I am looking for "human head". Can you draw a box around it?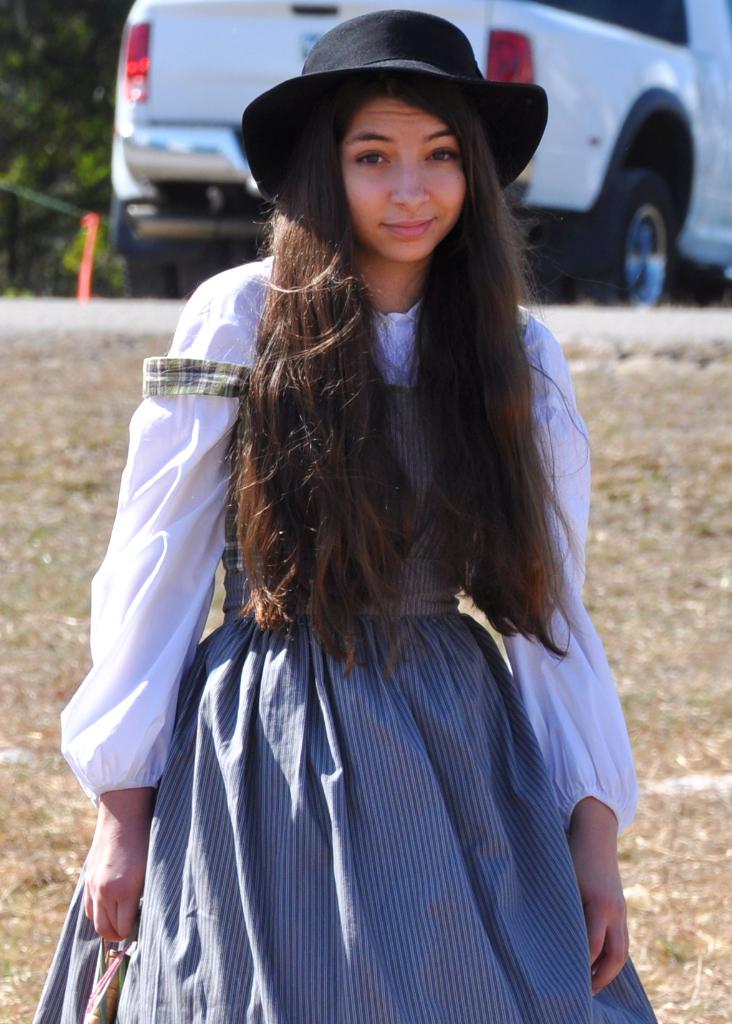
Sure, the bounding box is x1=238, y1=12, x2=553, y2=678.
